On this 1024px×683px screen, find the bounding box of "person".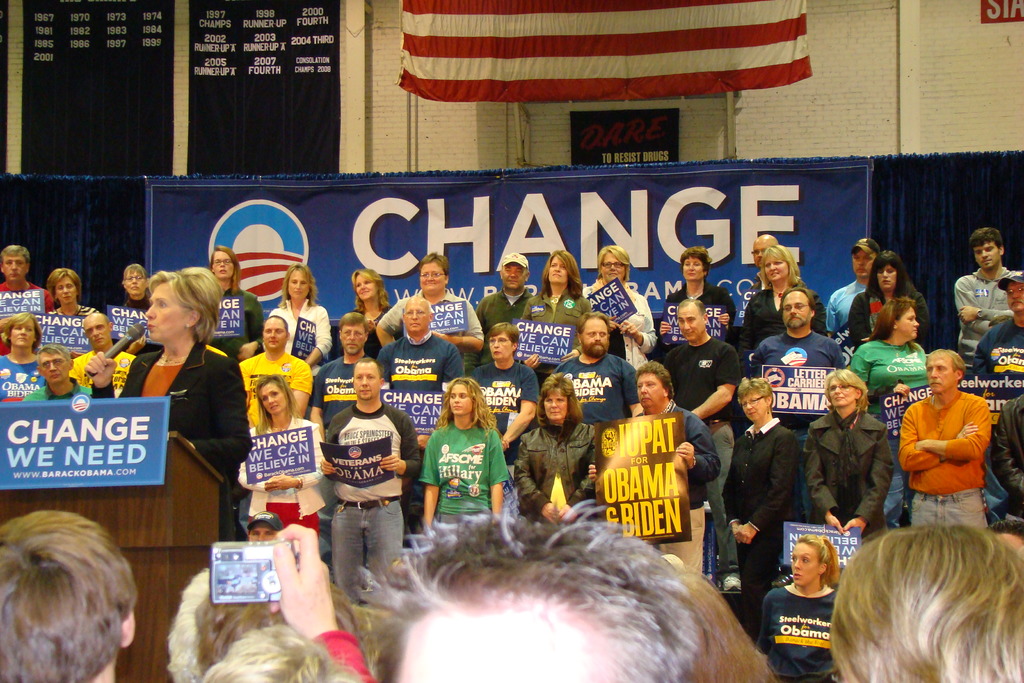
Bounding box: Rect(106, 263, 148, 350).
